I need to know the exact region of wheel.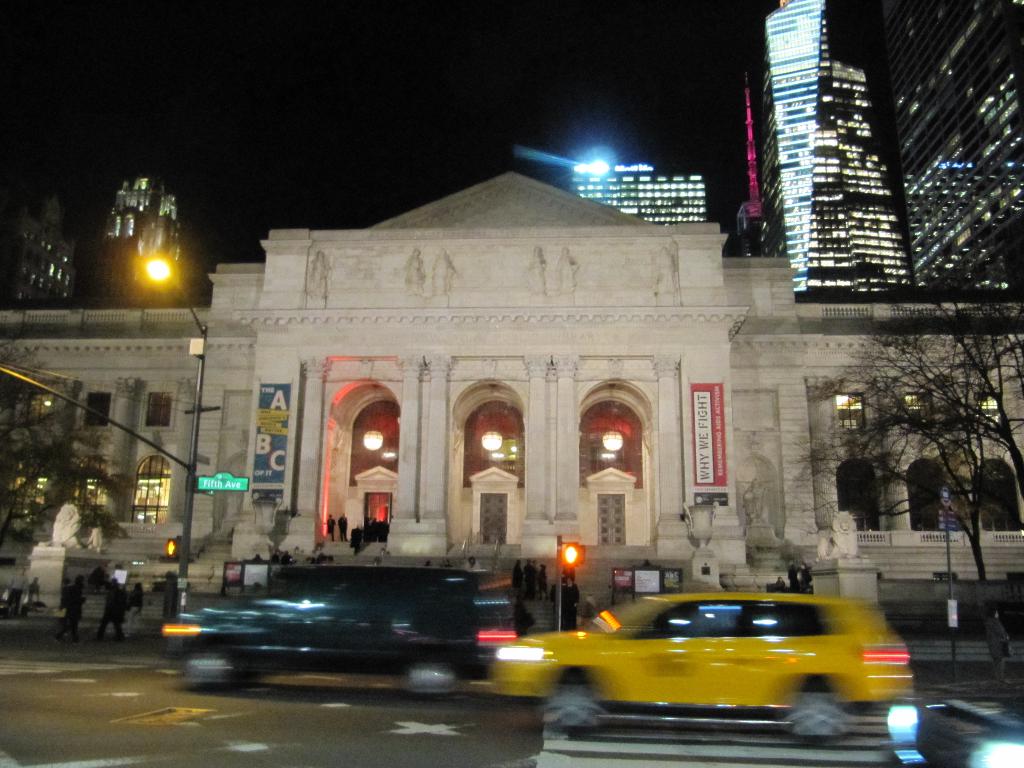
Region: (x1=403, y1=657, x2=466, y2=696).
